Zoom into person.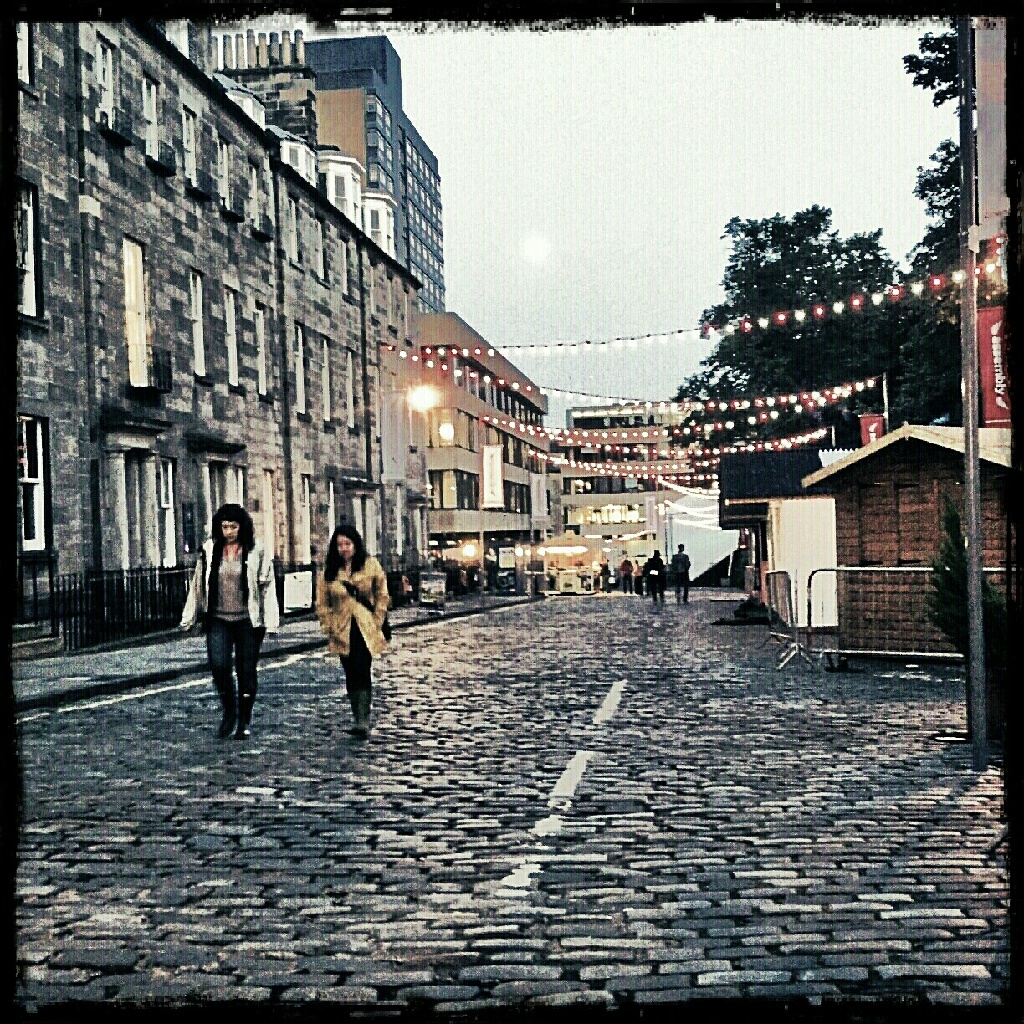
Zoom target: BBox(316, 523, 389, 732).
